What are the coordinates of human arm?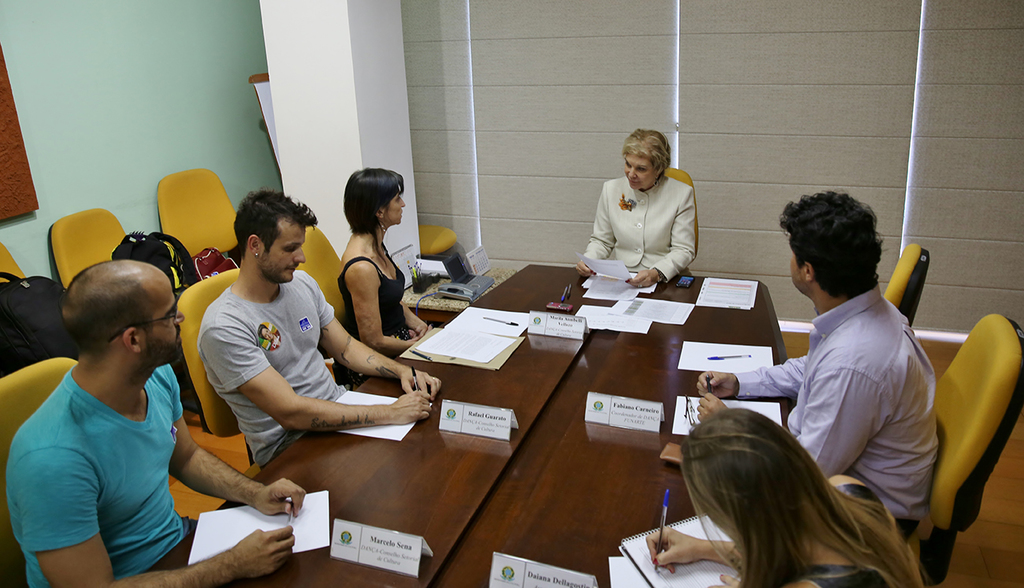
{"x1": 201, "y1": 329, "x2": 433, "y2": 430}.
